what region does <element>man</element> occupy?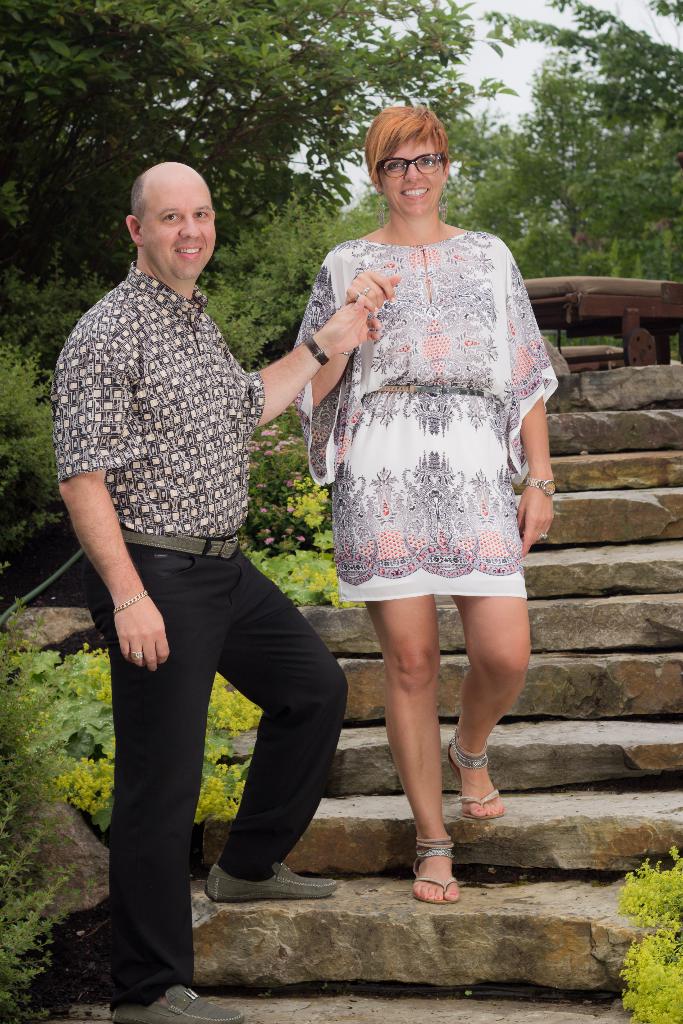
[left=50, top=160, right=349, bottom=962].
